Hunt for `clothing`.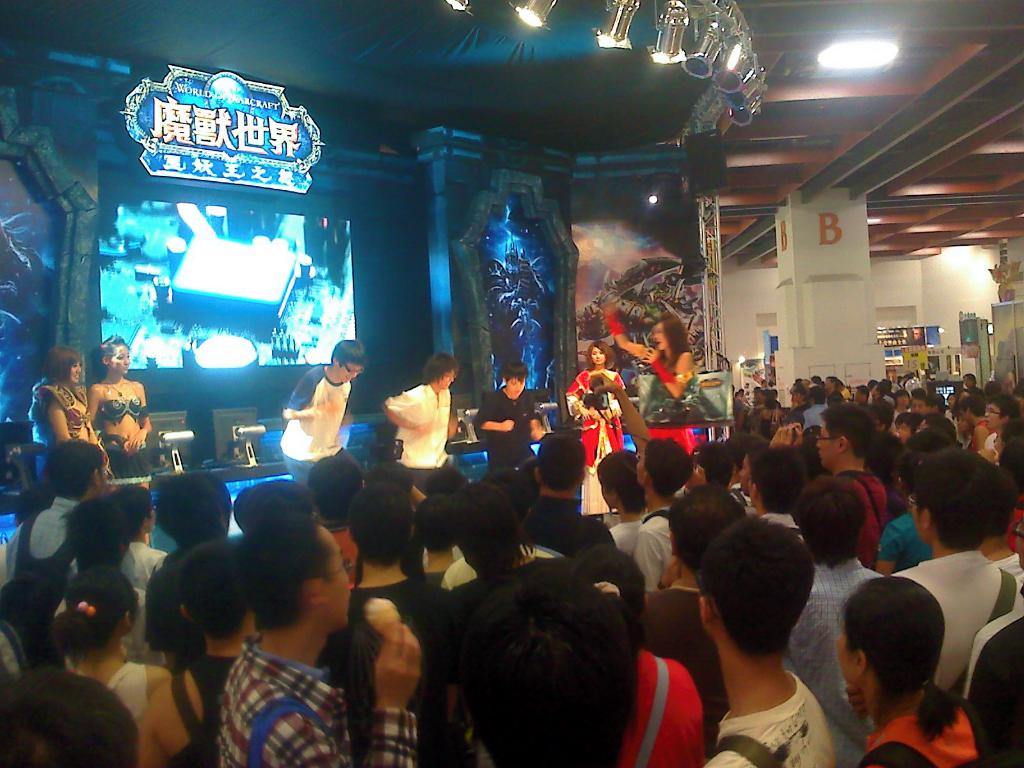
Hunted down at detection(555, 372, 629, 516).
